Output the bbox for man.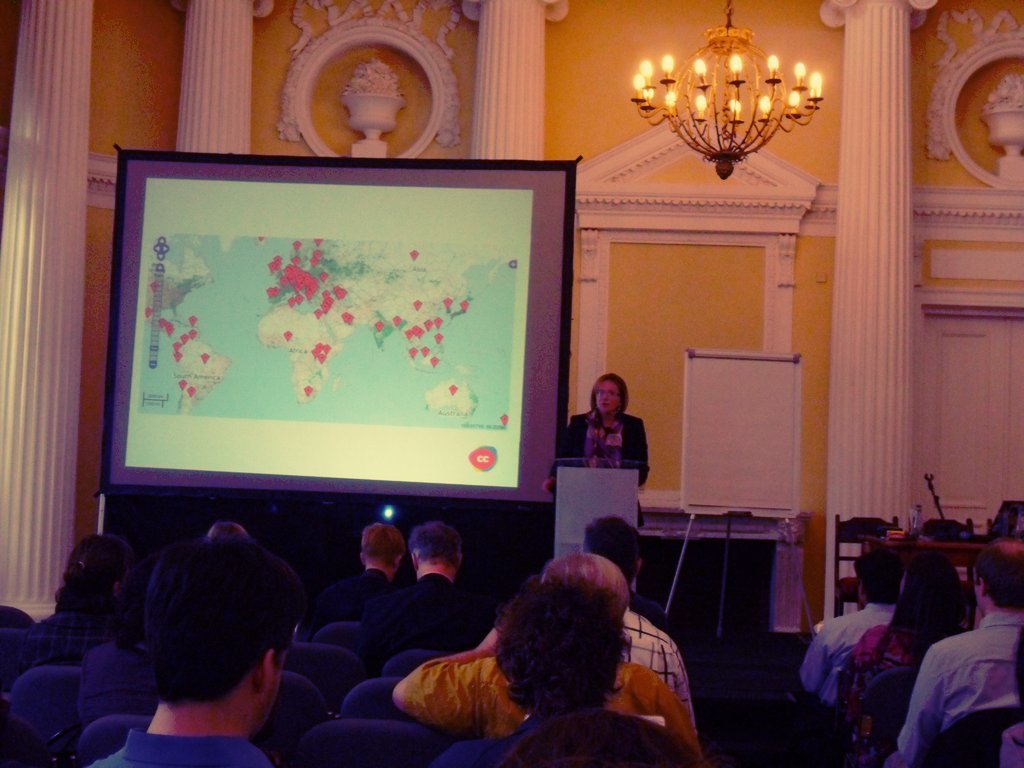
<box>297,517,405,630</box>.
